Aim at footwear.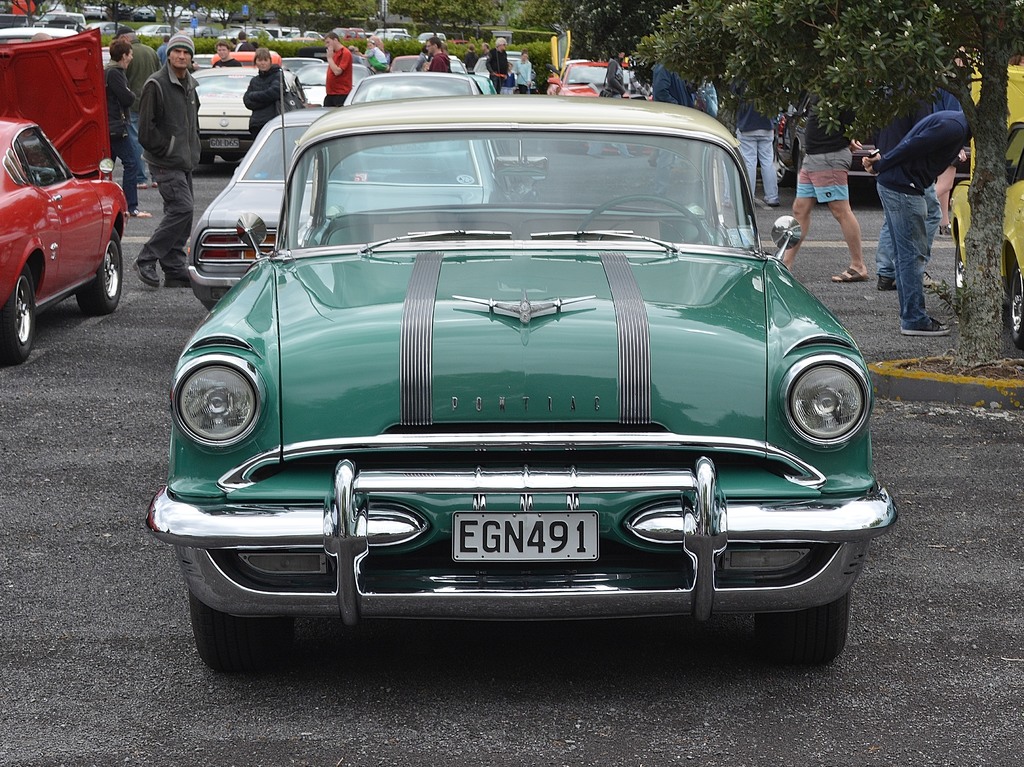
Aimed at Rect(165, 268, 194, 288).
